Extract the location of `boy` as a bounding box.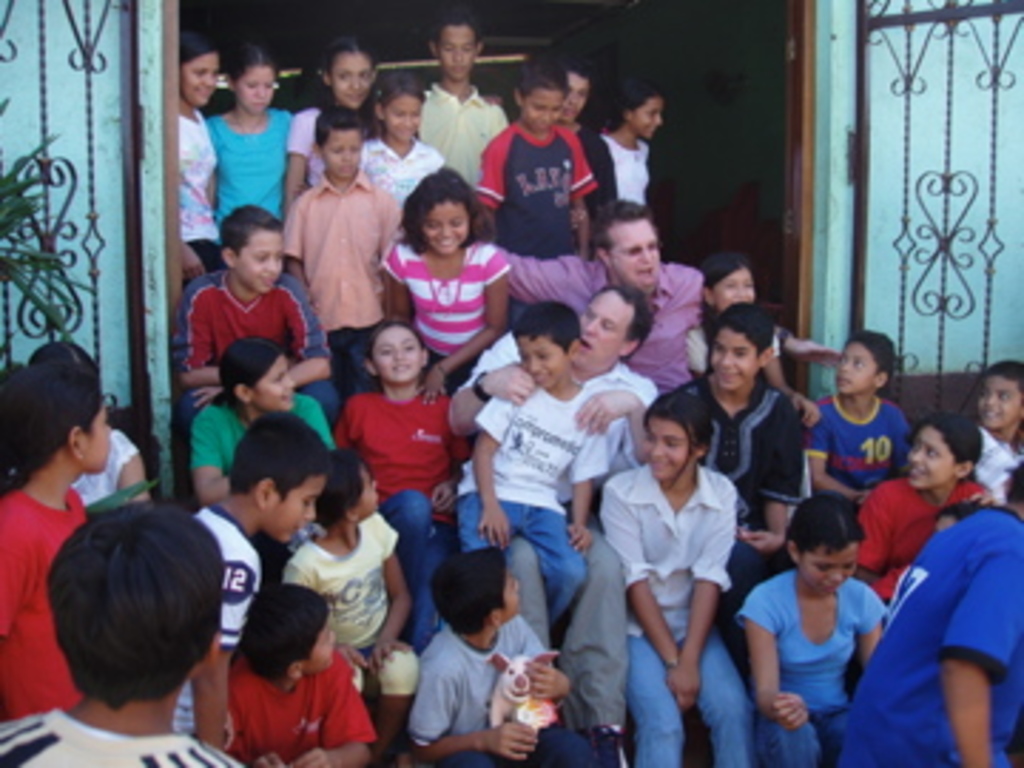
l=660, t=302, r=825, b=671.
